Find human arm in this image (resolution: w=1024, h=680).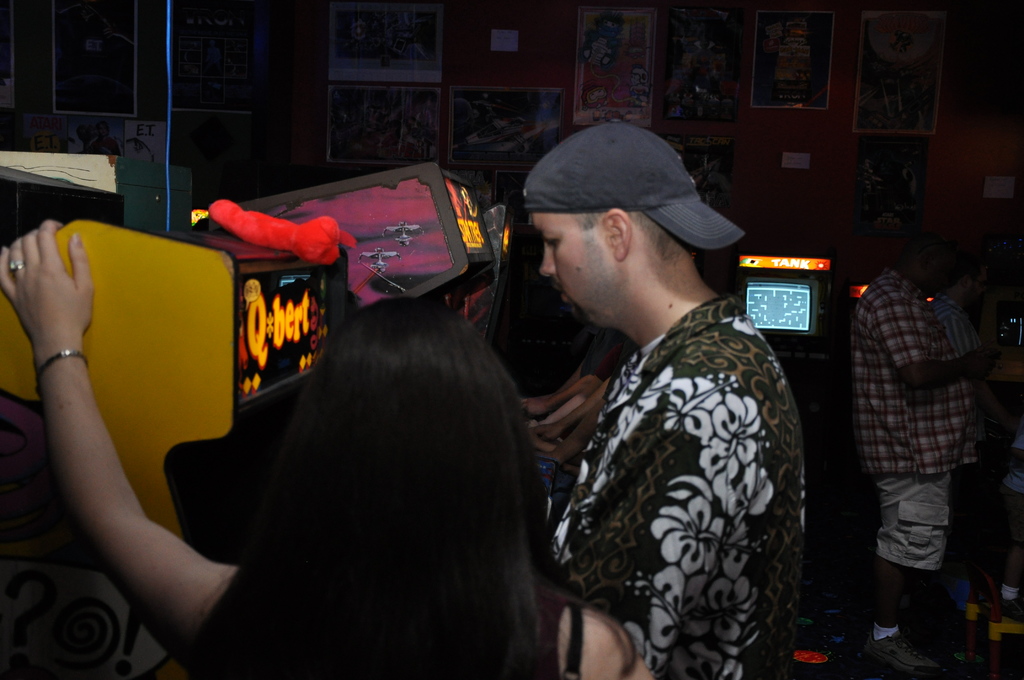
(x1=892, y1=287, x2=1012, y2=391).
